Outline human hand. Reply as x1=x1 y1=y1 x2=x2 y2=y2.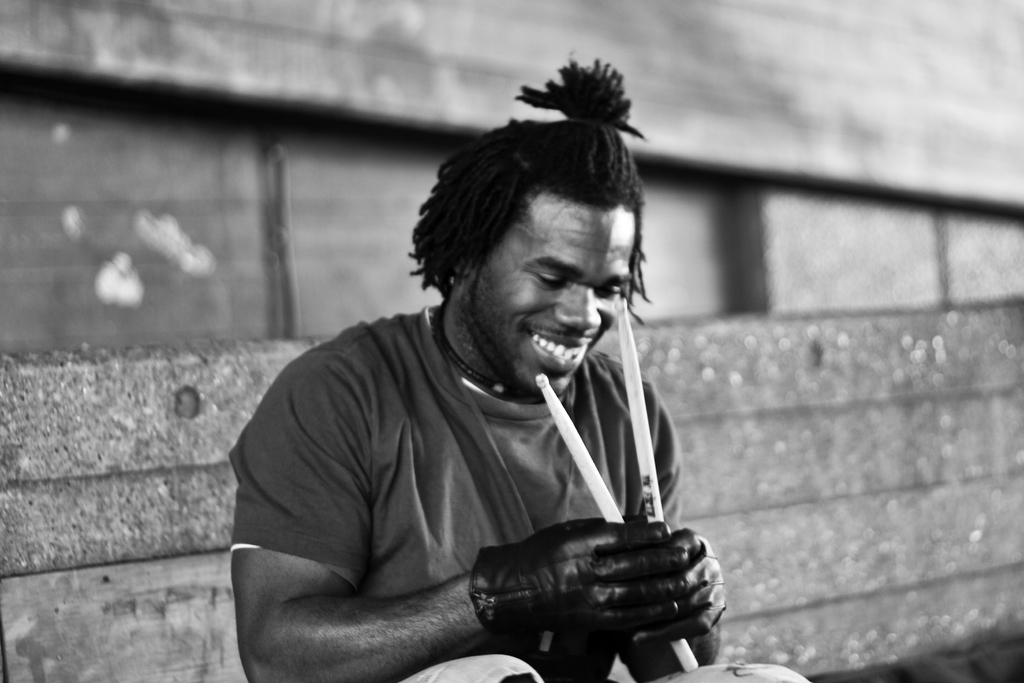
x1=424 y1=499 x2=740 y2=657.
